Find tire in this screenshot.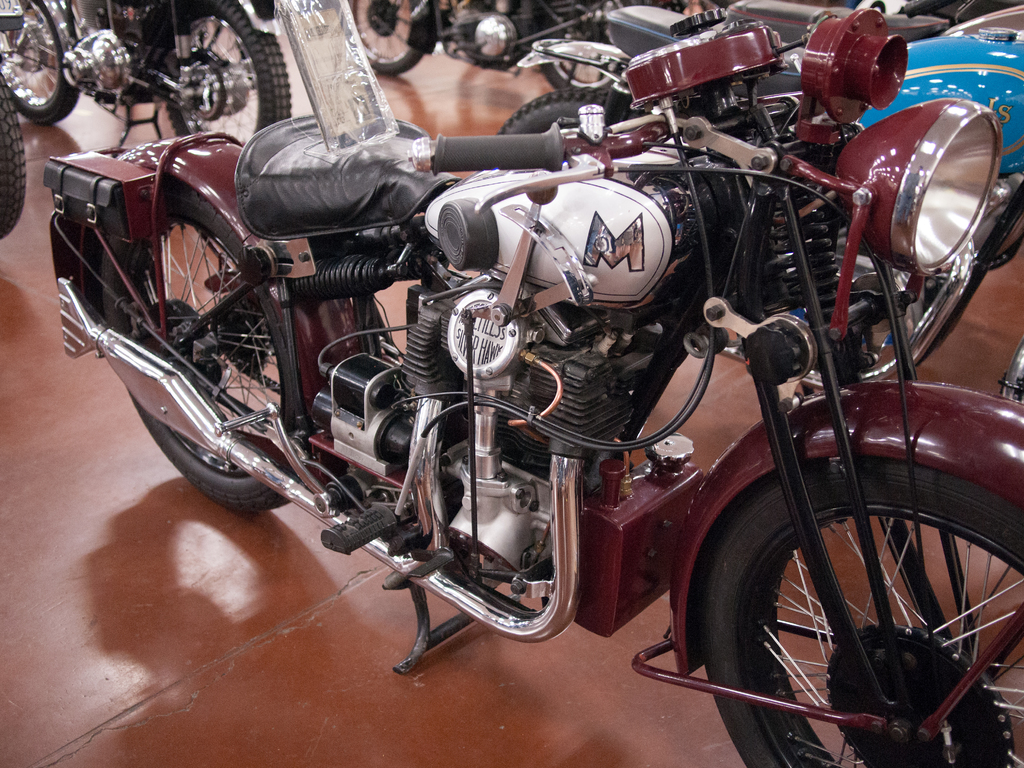
The bounding box for tire is box(84, 162, 349, 519).
